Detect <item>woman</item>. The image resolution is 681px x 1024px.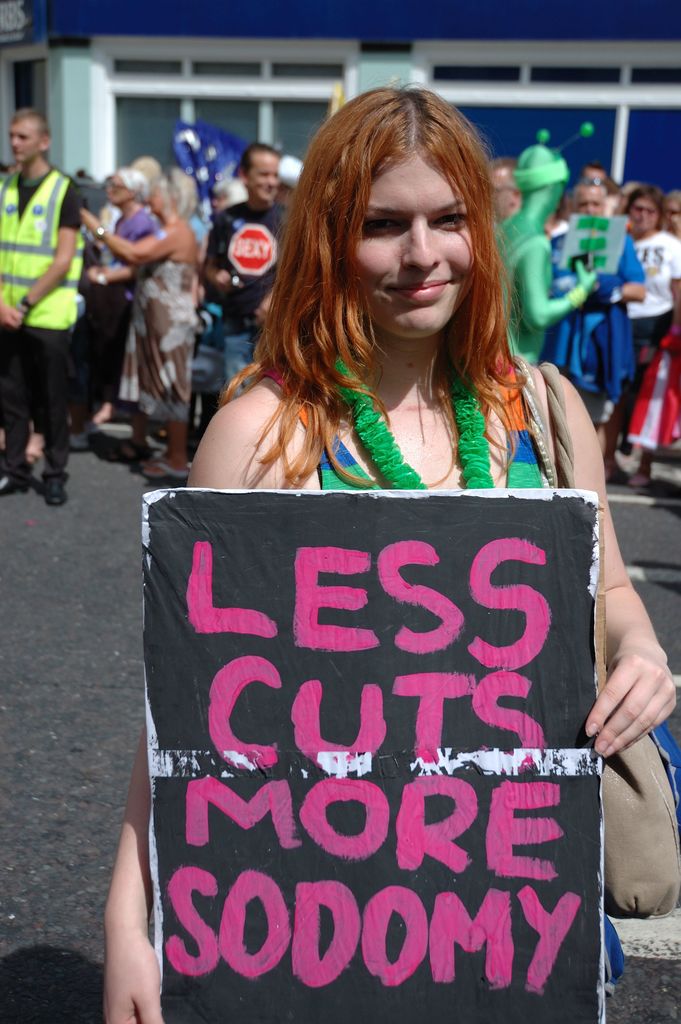
box(605, 184, 680, 385).
